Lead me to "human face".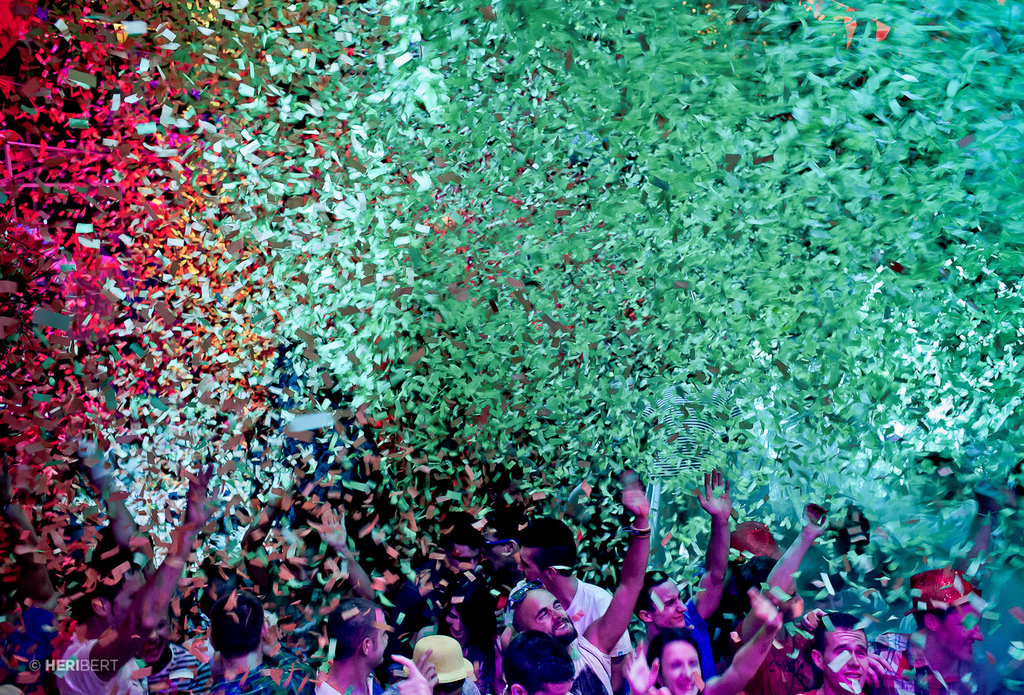
Lead to 939,604,980,657.
